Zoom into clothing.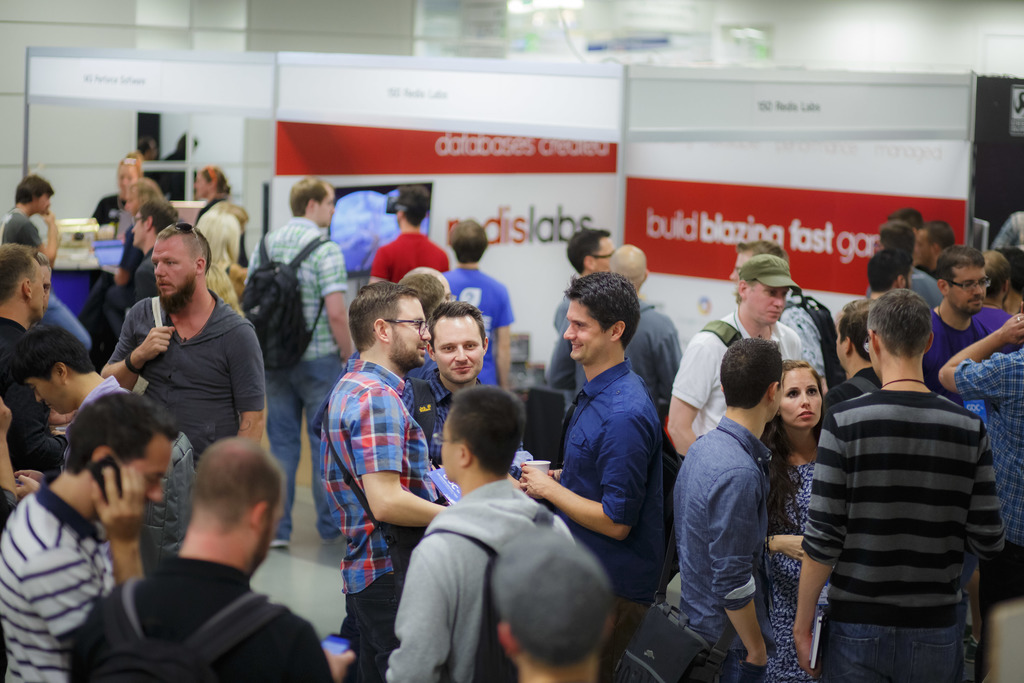
Zoom target: <region>0, 480, 109, 682</region>.
